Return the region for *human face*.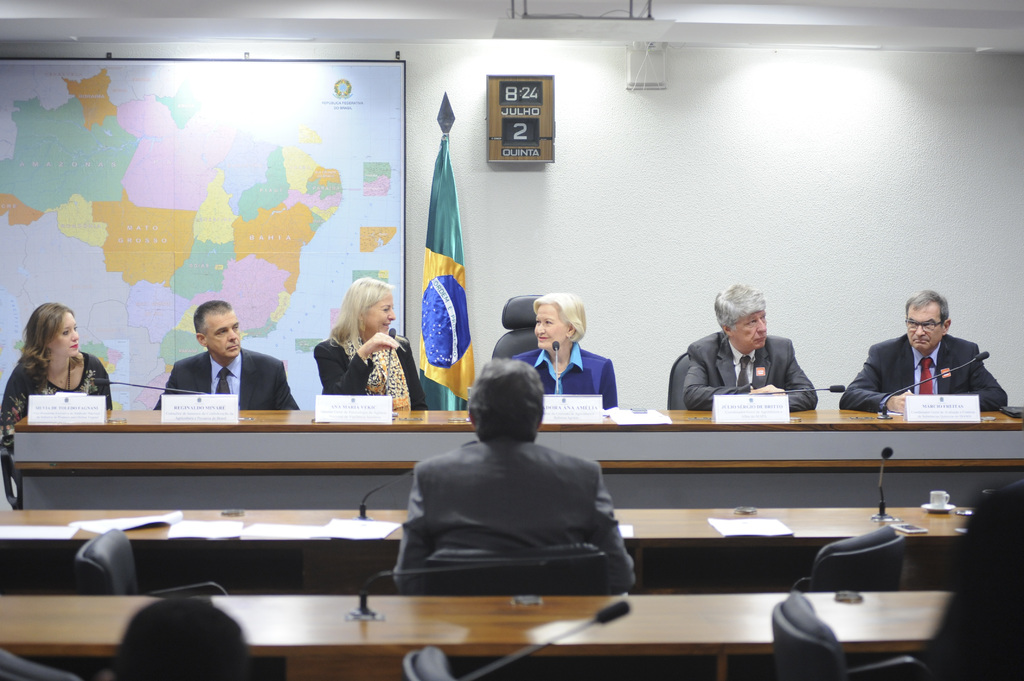
[left=365, top=294, right=397, bottom=339].
